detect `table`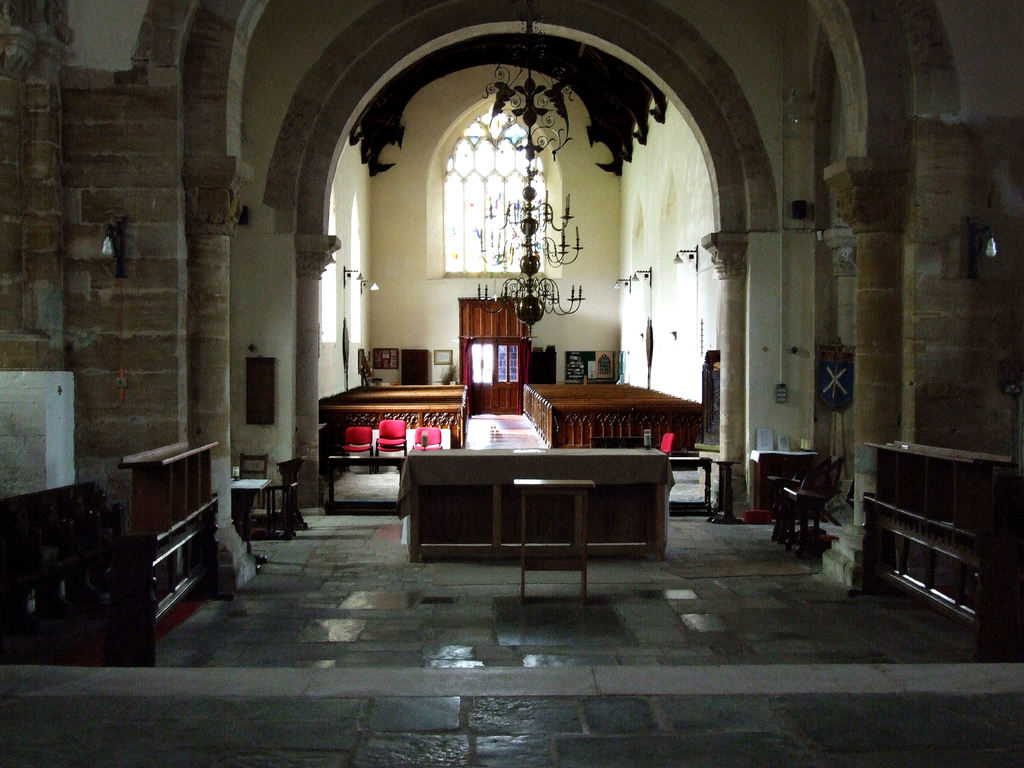
x1=407, y1=447, x2=673, y2=557
